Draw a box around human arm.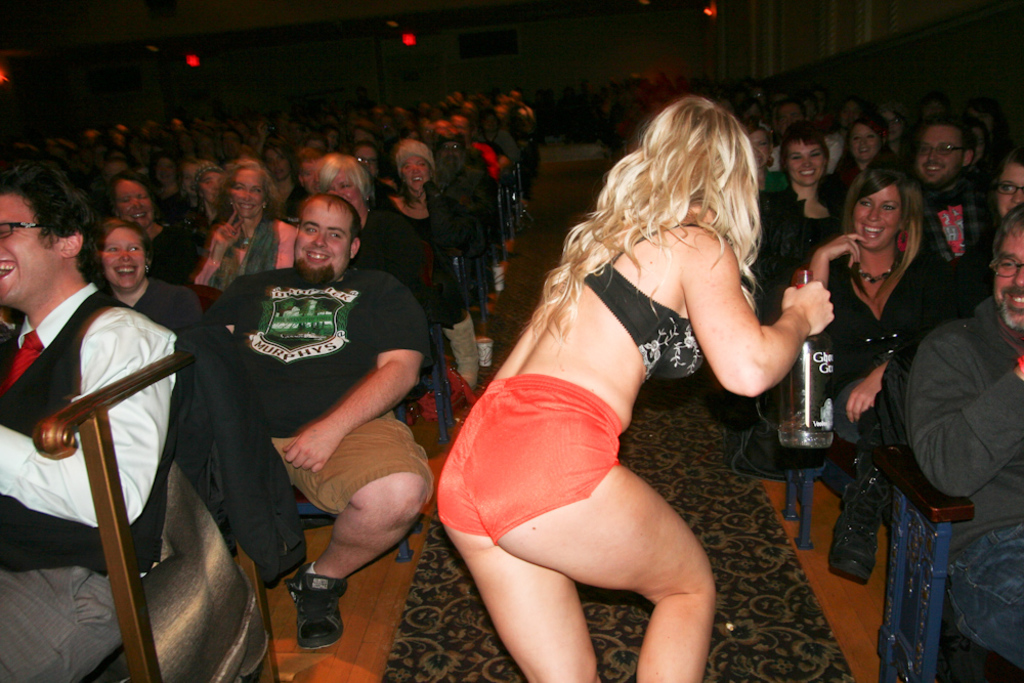
200/206/236/281.
